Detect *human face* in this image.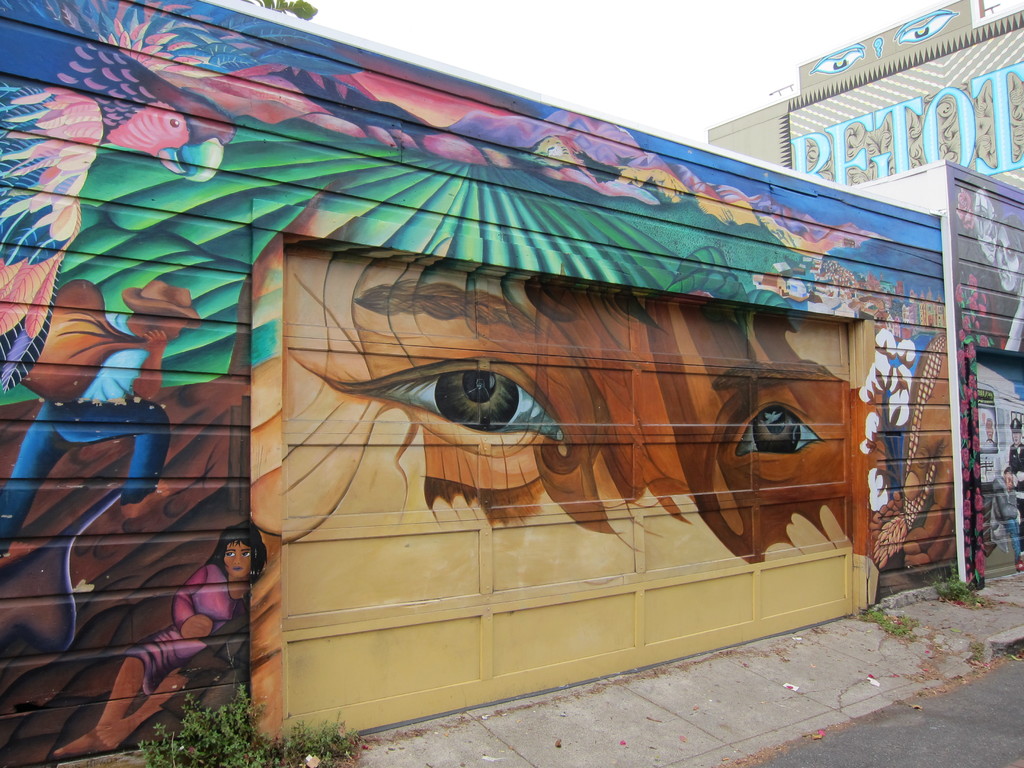
Detection: 223,541,250,579.
